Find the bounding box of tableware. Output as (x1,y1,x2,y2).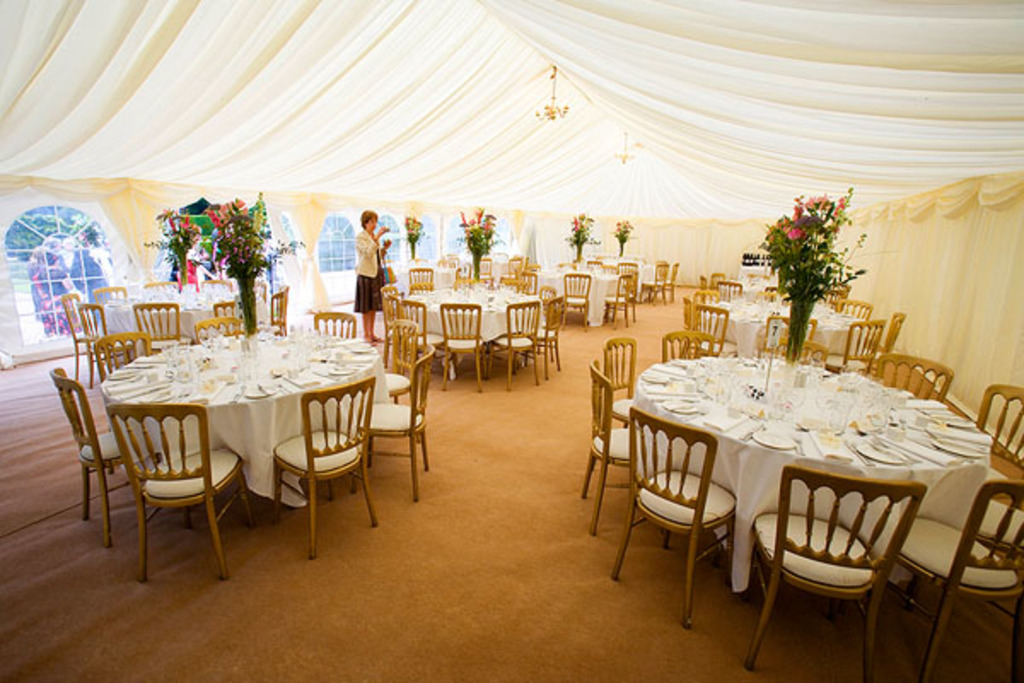
(751,427,795,449).
